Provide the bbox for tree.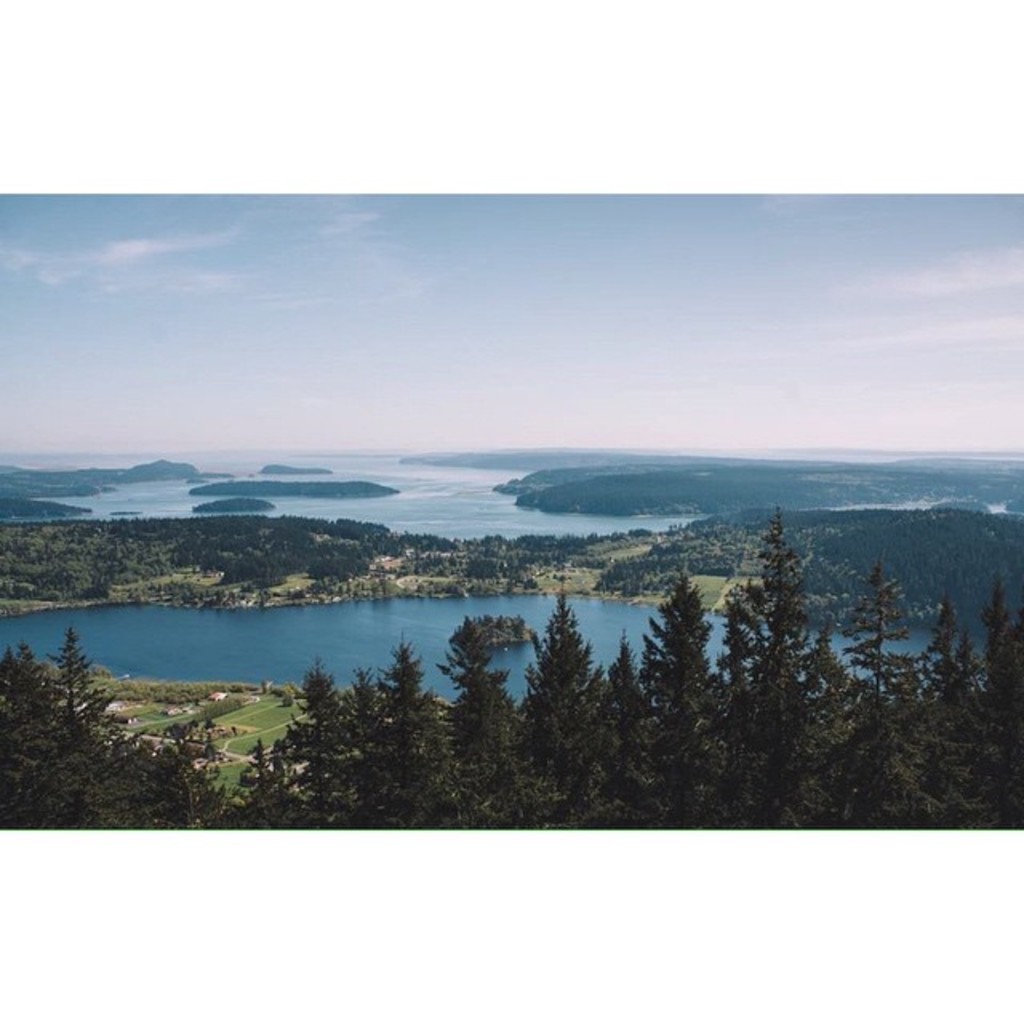
(left=629, top=547, right=720, bottom=830).
